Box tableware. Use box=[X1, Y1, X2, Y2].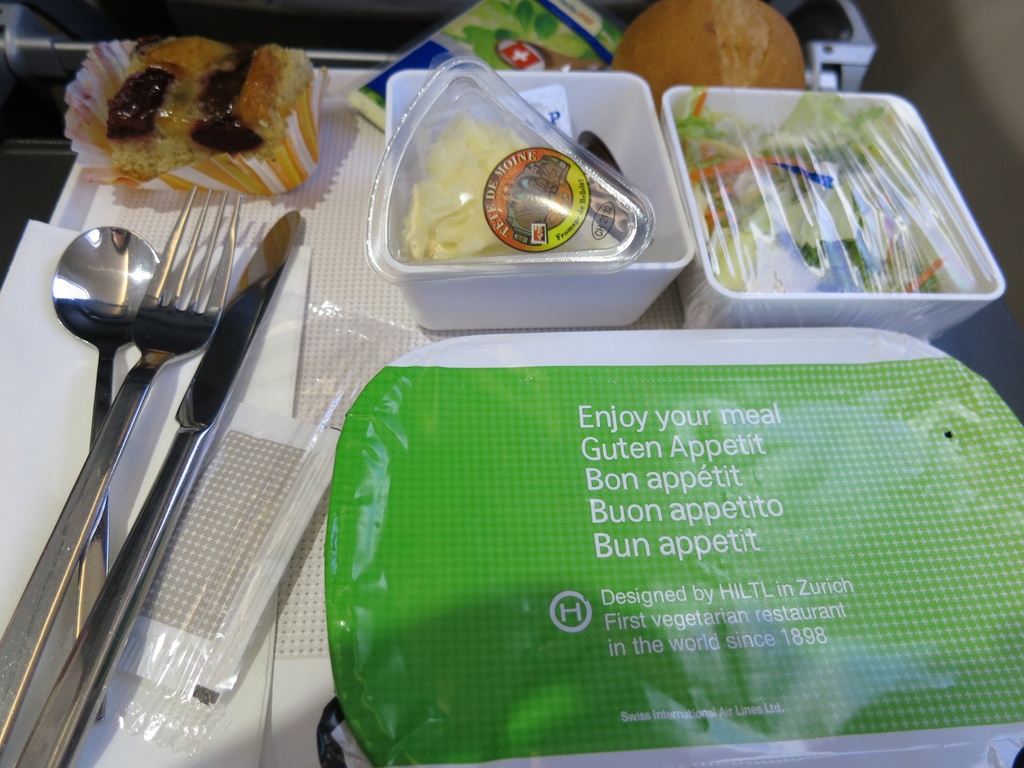
box=[49, 225, 163, 721].
